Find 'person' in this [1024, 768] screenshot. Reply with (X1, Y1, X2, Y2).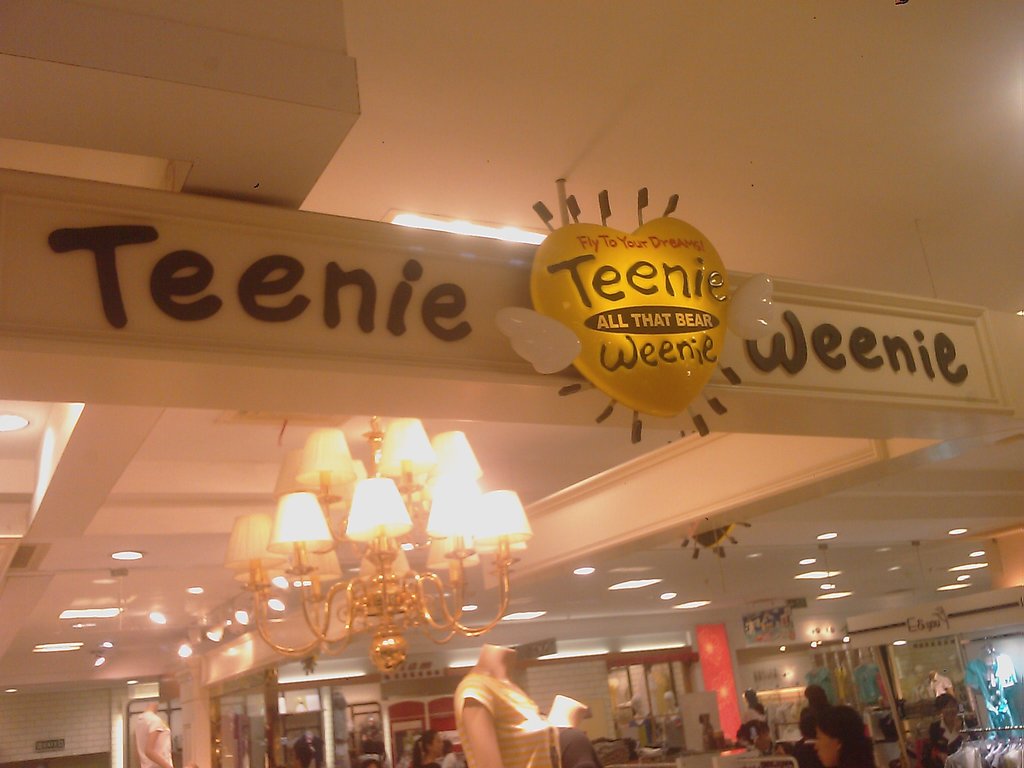
(132, 703, 173, 767).
